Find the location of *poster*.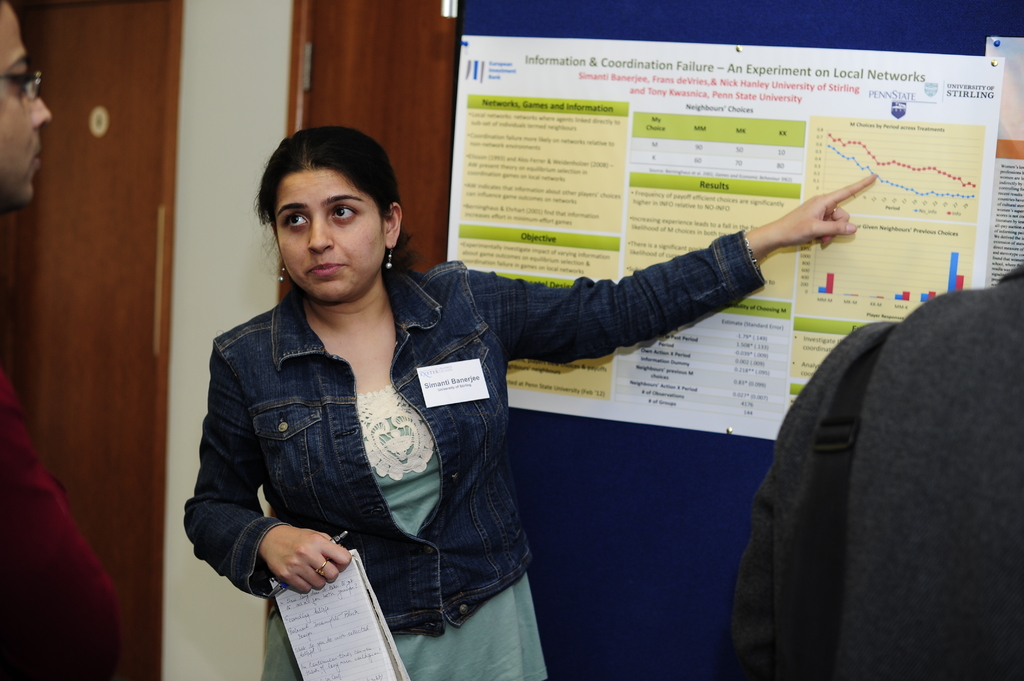
Location: Rect(442, 29, 1005, 440).
